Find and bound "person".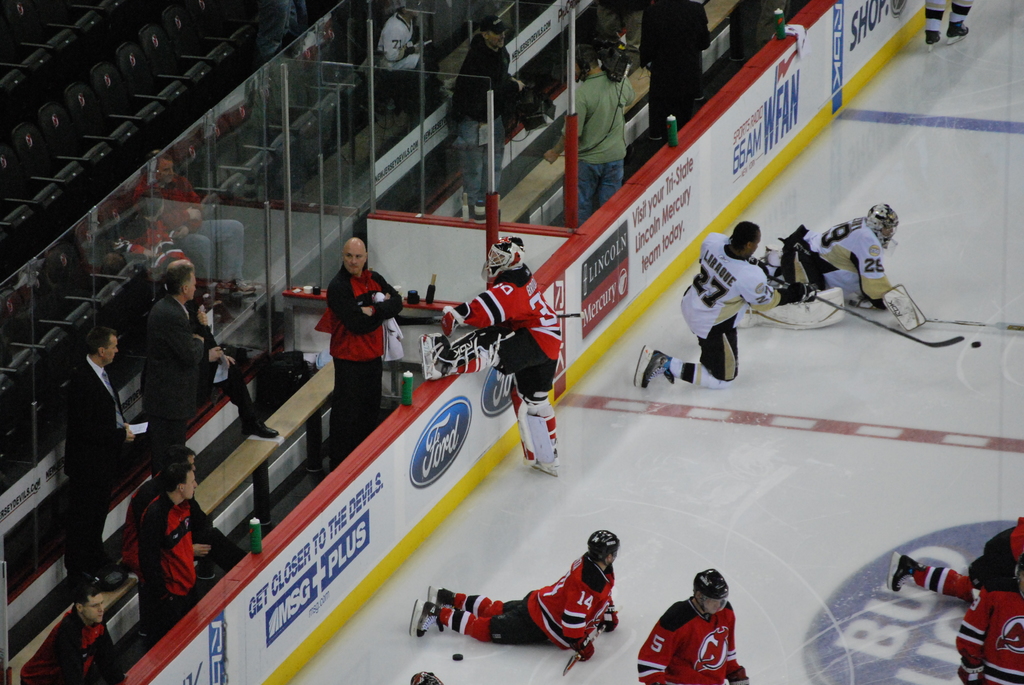
Bound: pyautogui.locateOnScreen(414, 235, 565, 480).
